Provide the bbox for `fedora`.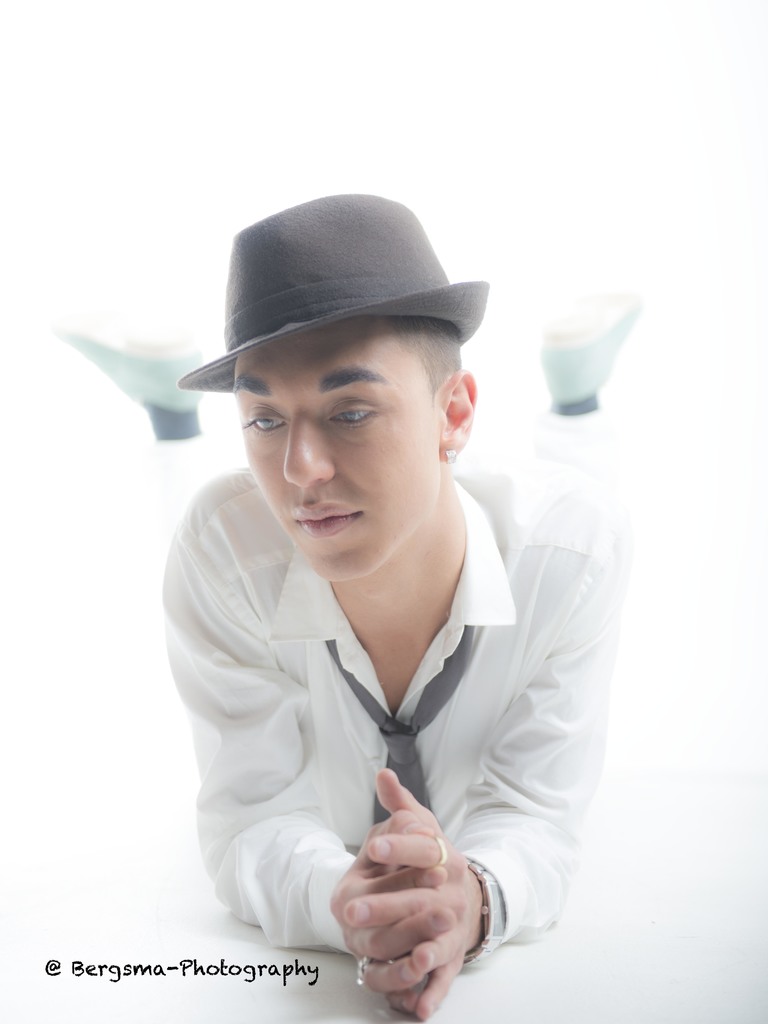
region(182, 189, 481, 389).
